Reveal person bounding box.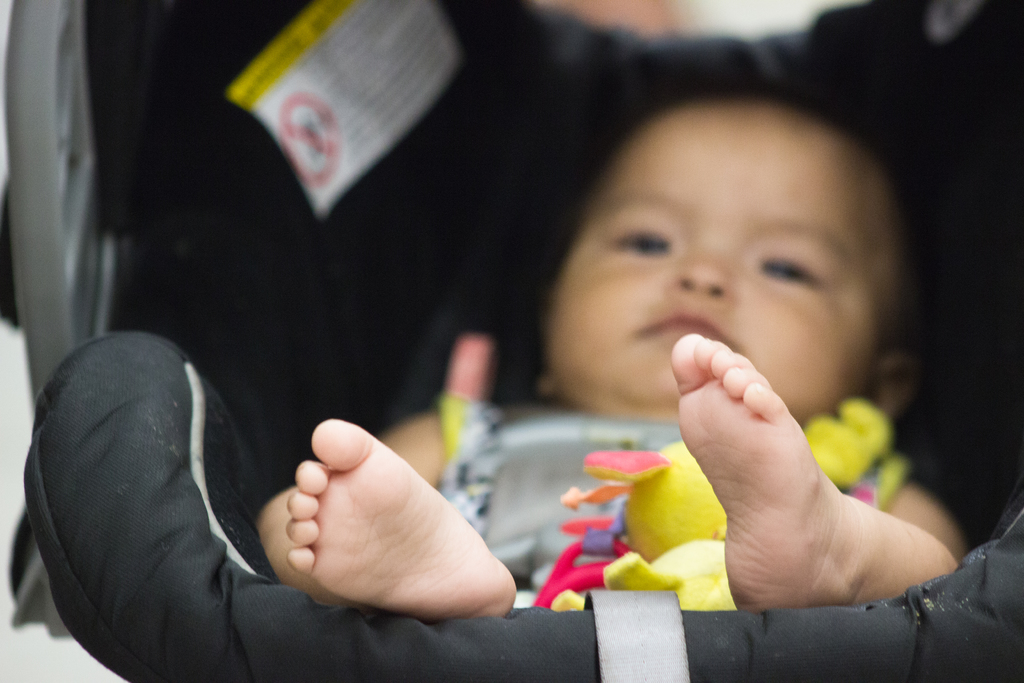
Revealed: pyautogui.locateOnScreen(257, 103, 976, 626).
